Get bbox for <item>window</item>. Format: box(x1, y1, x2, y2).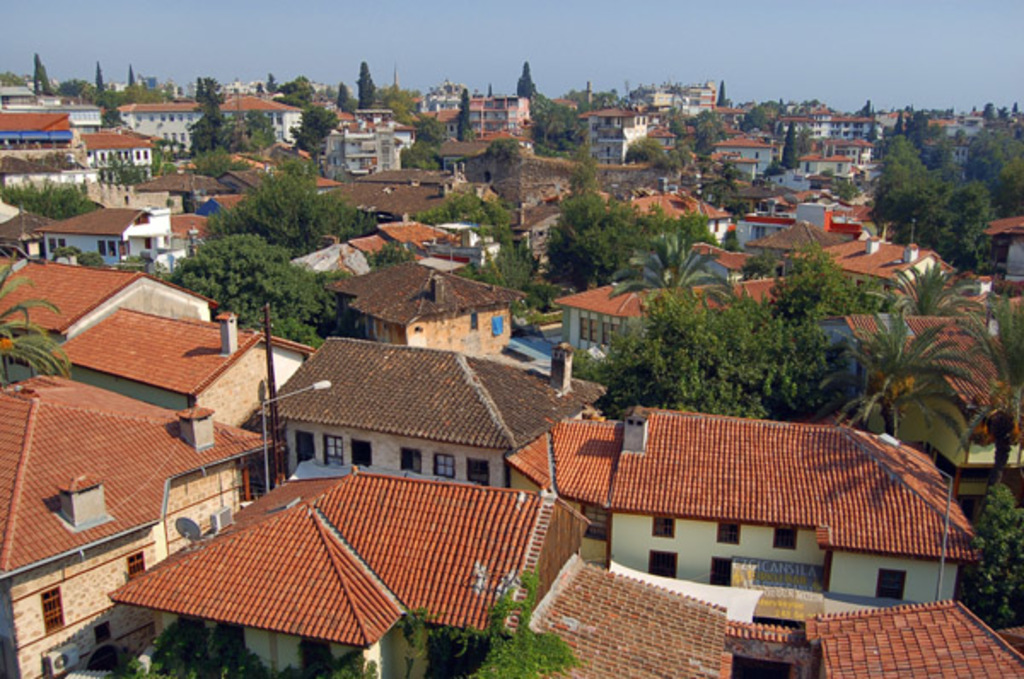
box(99, 241, 104, 256).
